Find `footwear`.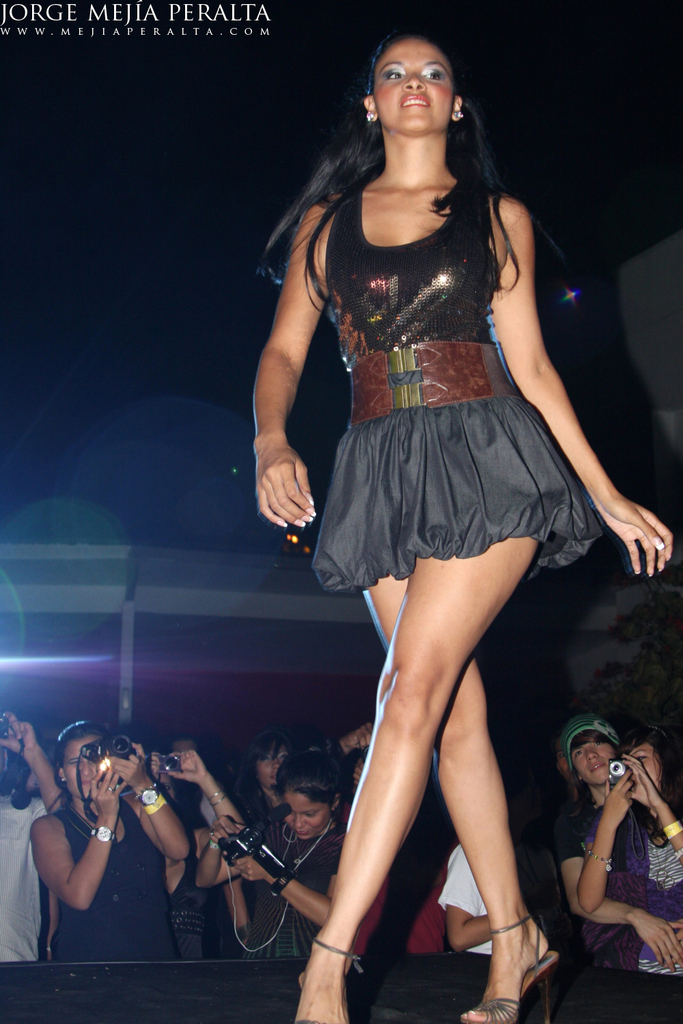
(left=457, top=918, right=557, bottom=1023).
